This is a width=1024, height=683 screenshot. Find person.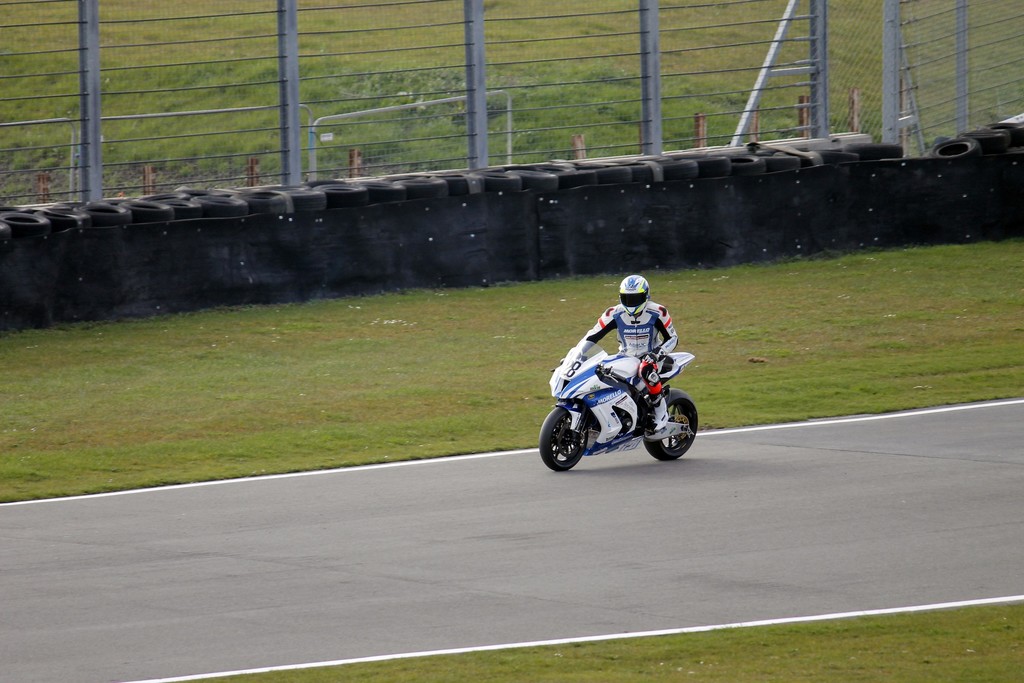
Bounding box: bbox=(574, 271, 682, 434).
